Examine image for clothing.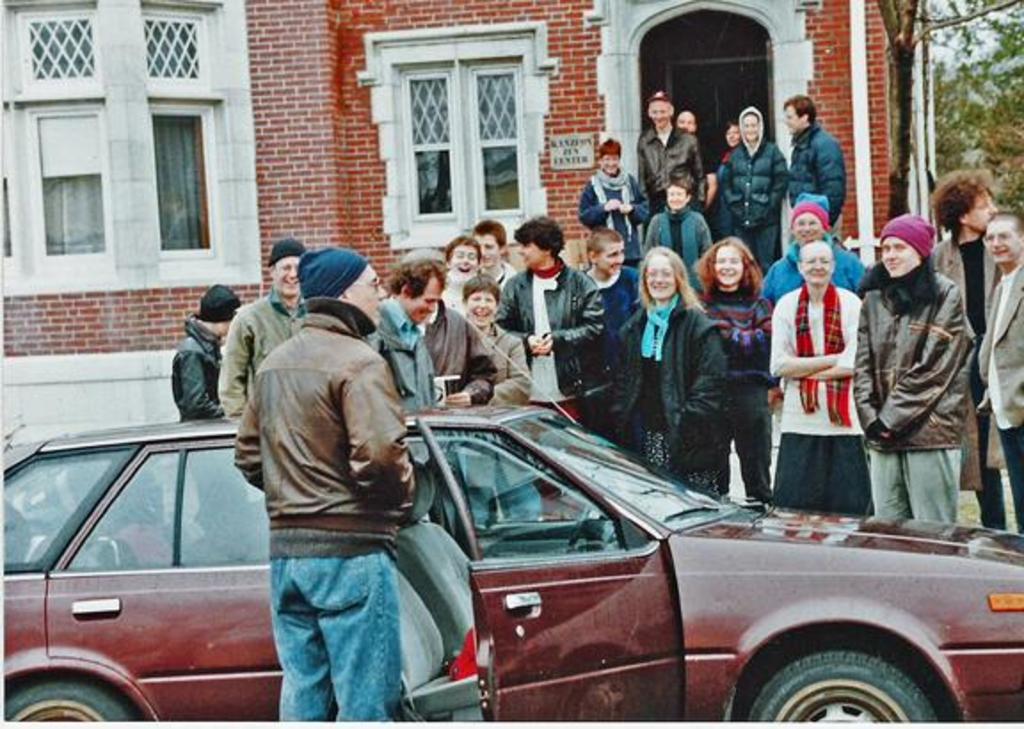
Examination result: 581 267 644 386.
